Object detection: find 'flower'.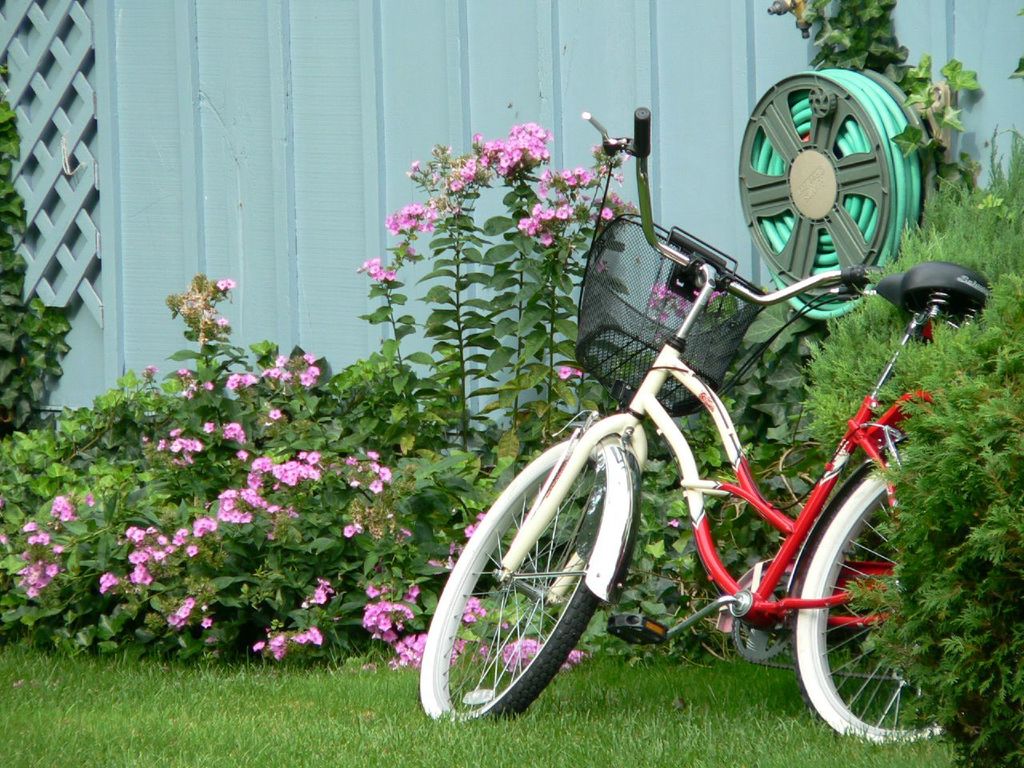
50/491/78/517.
